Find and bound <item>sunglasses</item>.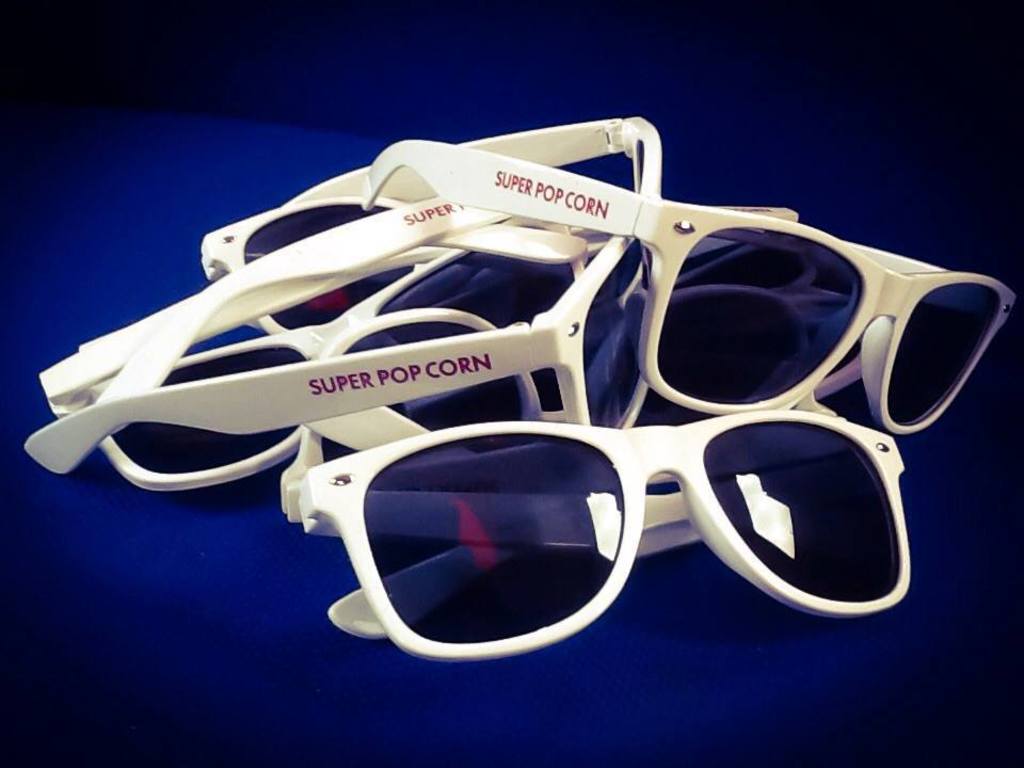
Bound: BBox(286, 420, 902, 662).
